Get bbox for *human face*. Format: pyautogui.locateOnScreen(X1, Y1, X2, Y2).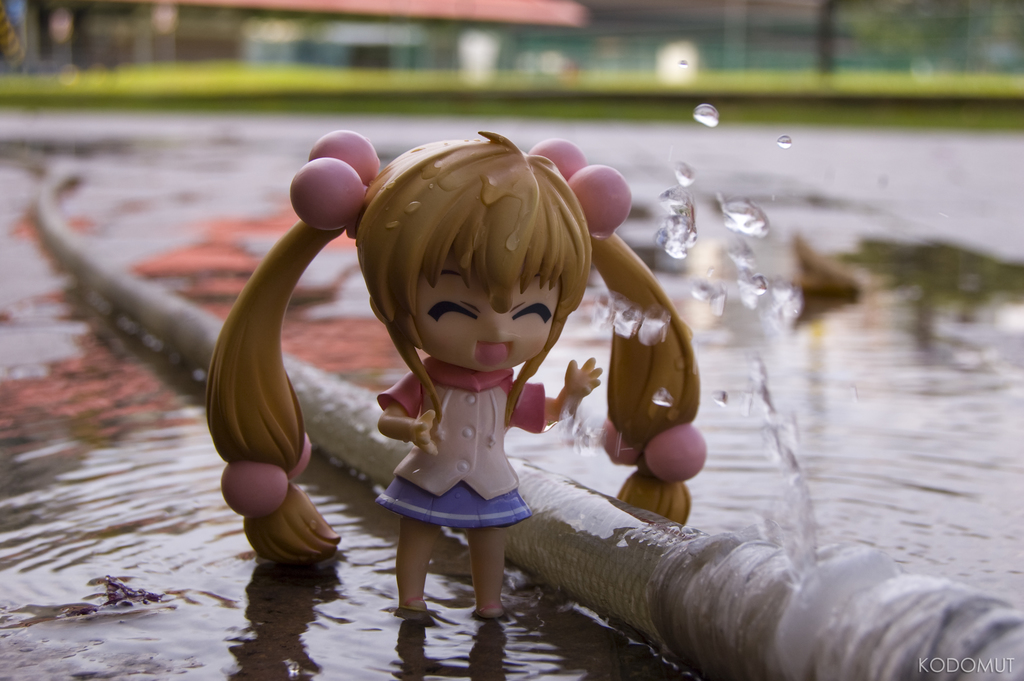
pyautogui.locateOnScreen(413, 244, 560, 373).
